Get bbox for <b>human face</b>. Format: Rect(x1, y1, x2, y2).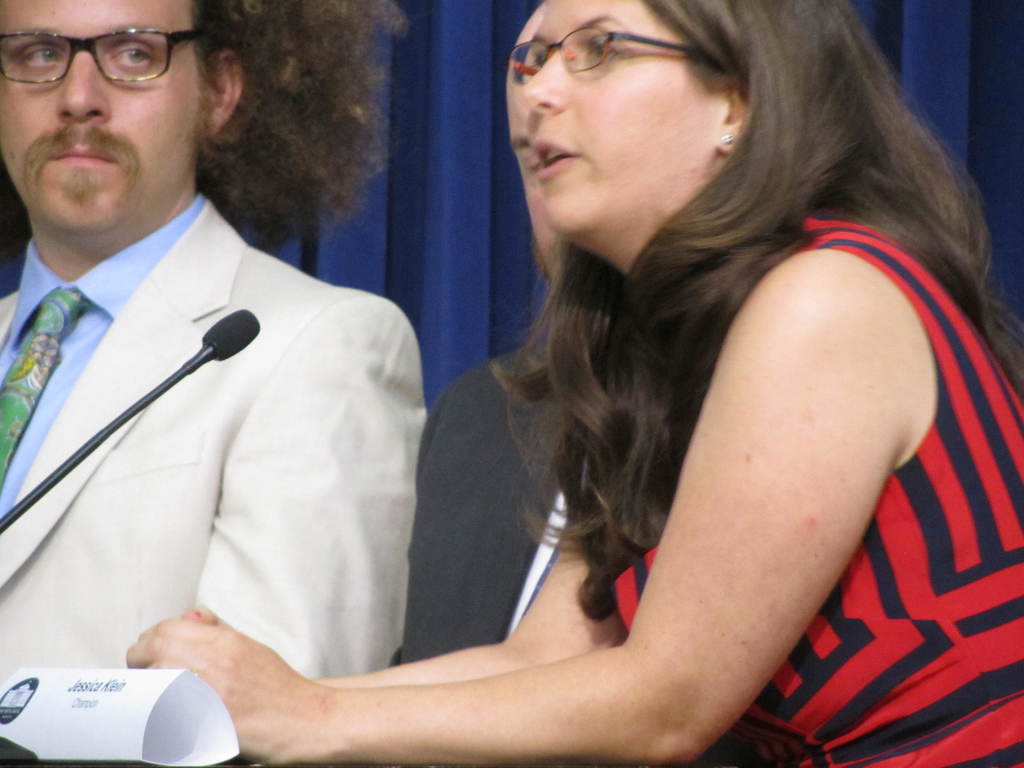
Rect(0, 0, 204, 228).
